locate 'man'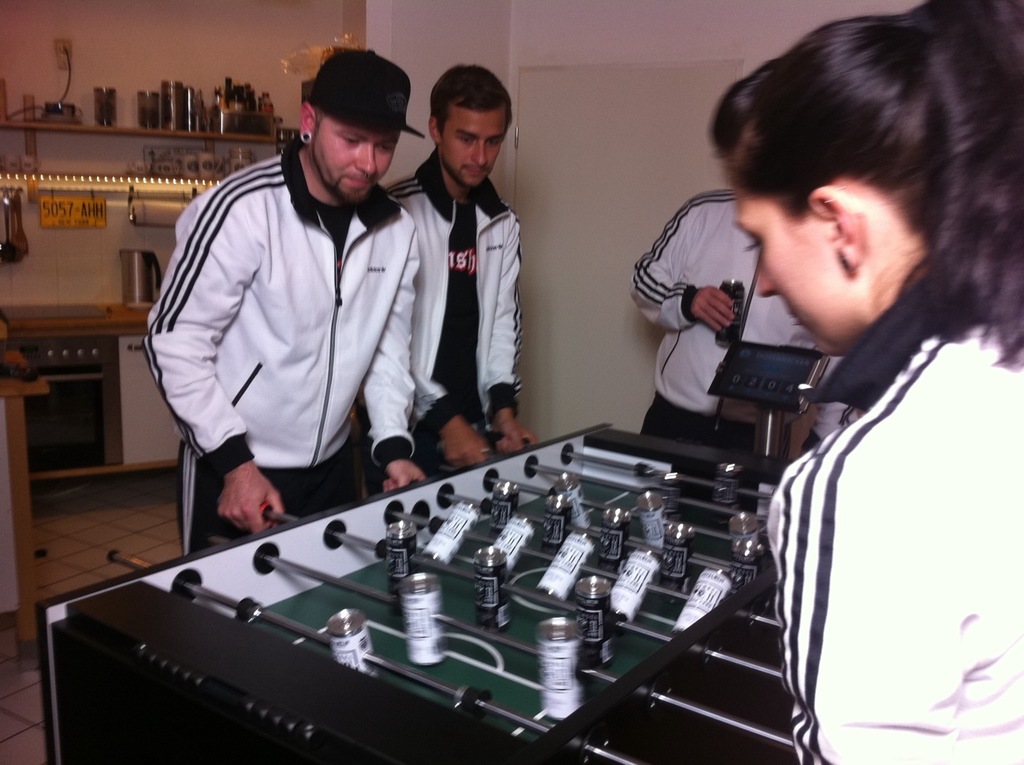
{"x1": 147, "y1": 55, "x2": 422, "y2": 560}
